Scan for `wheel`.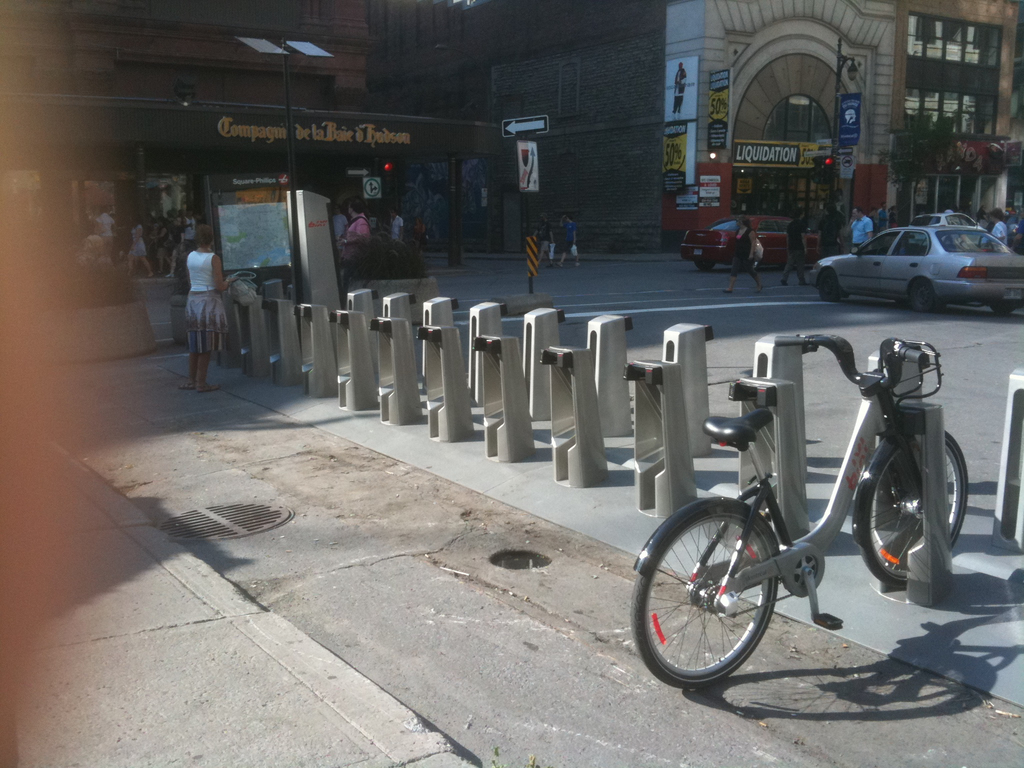
Scan result: 989:301:1022:315.
